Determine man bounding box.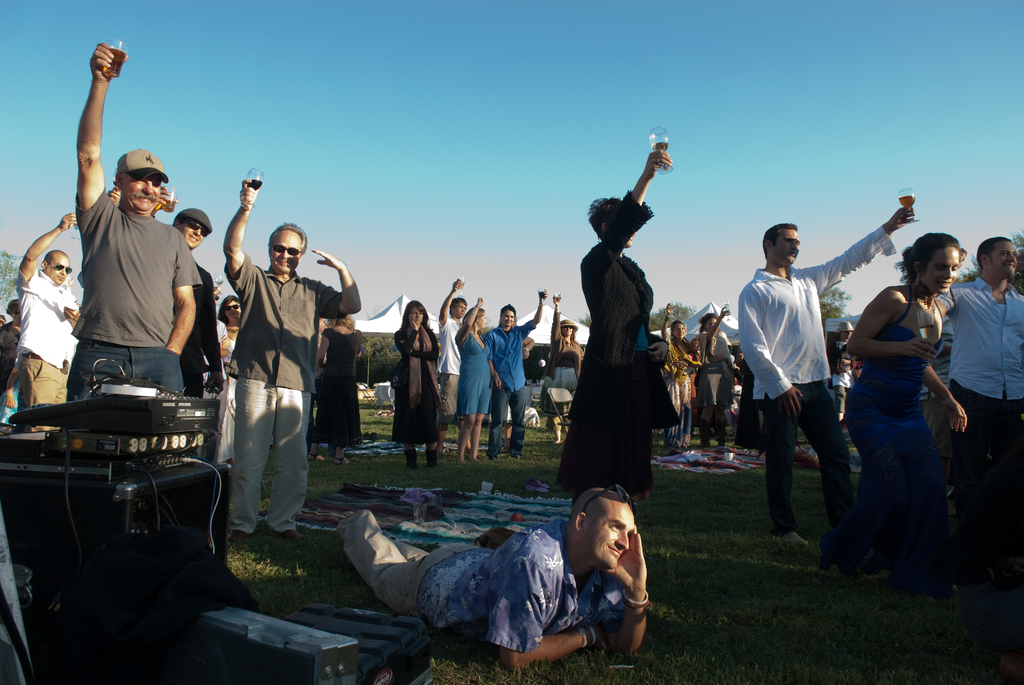
Determined: 942,237,1023,588.
